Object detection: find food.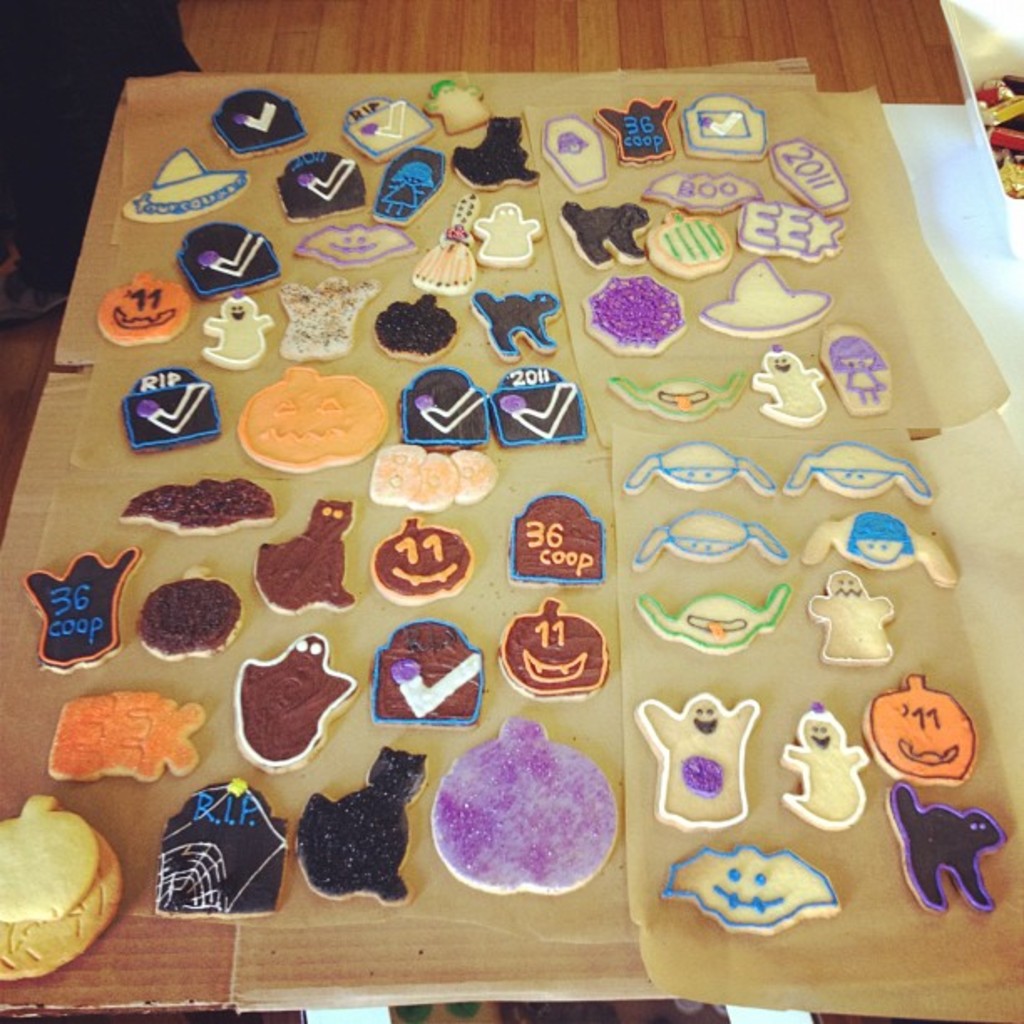
x1=212, y1=87, x2=308, y2=161.
